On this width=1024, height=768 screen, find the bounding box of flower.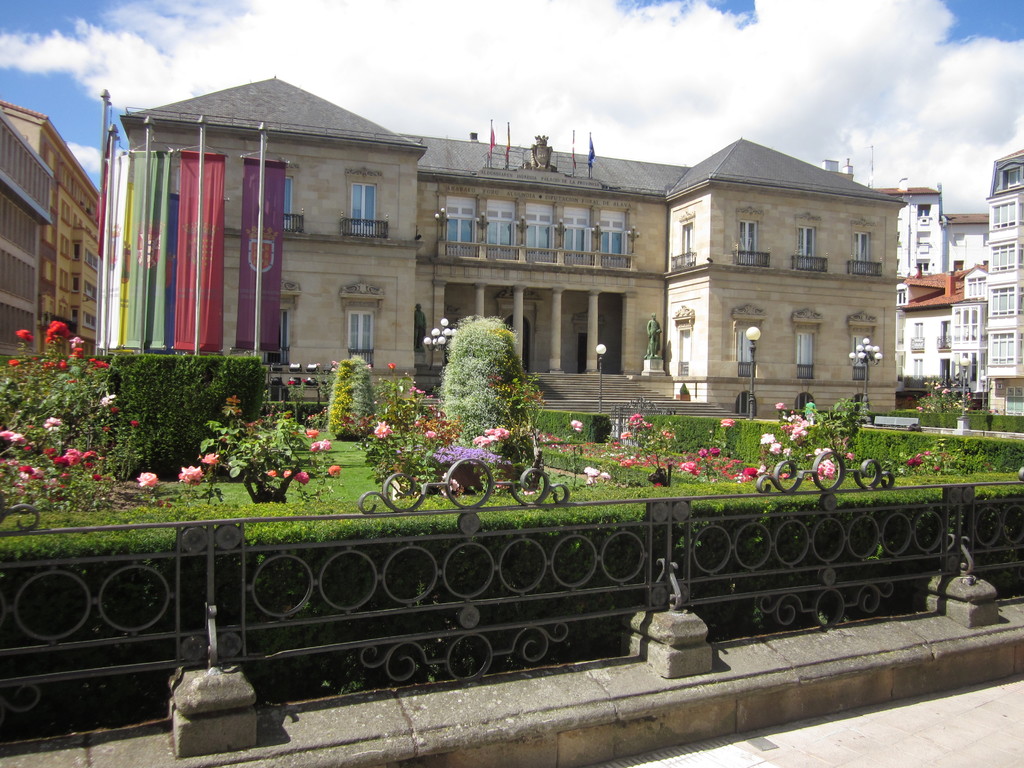
Bounding box: [372,420,390,439].
